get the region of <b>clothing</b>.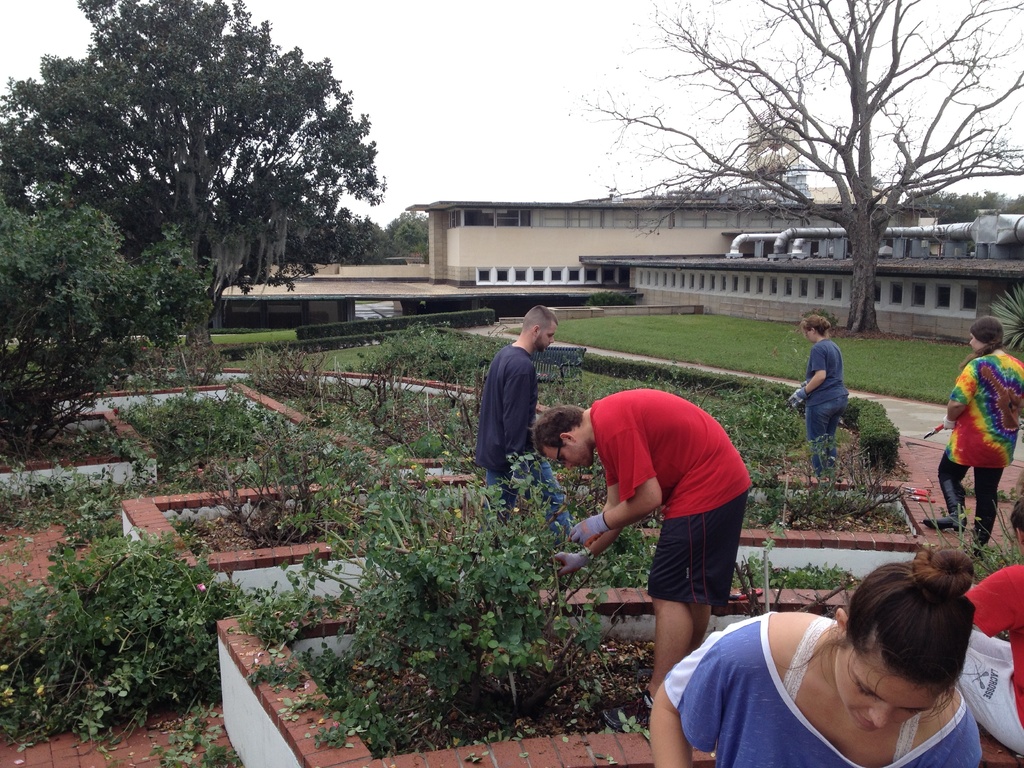
Rect(580, 380, 761, 636).
